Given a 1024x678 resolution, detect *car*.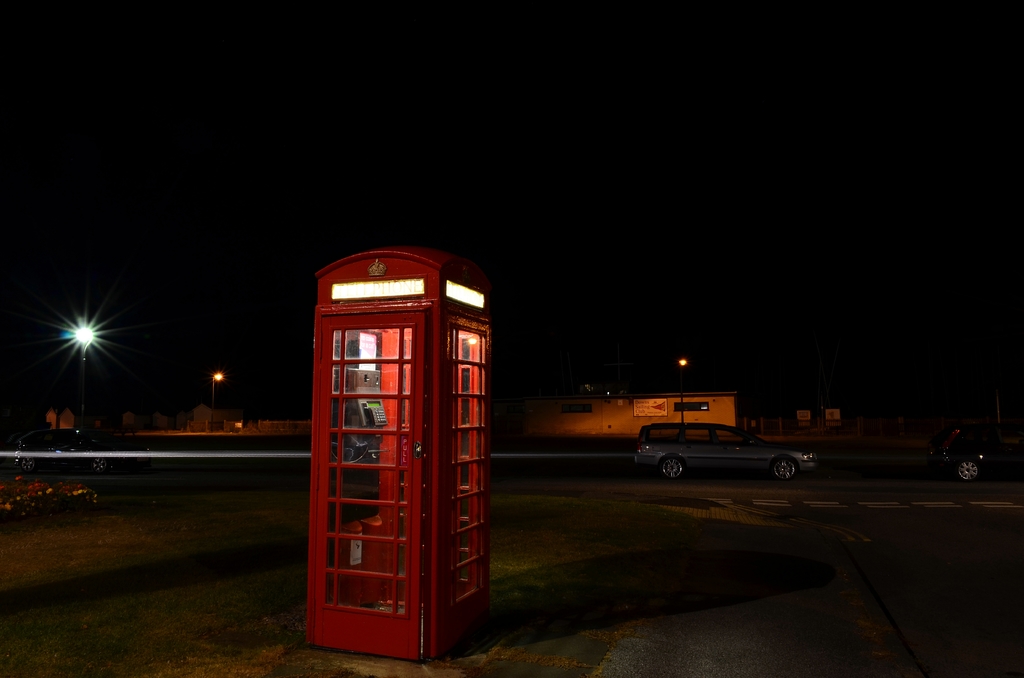
<bbox>925, 424, 1012, 493</bbox>.
